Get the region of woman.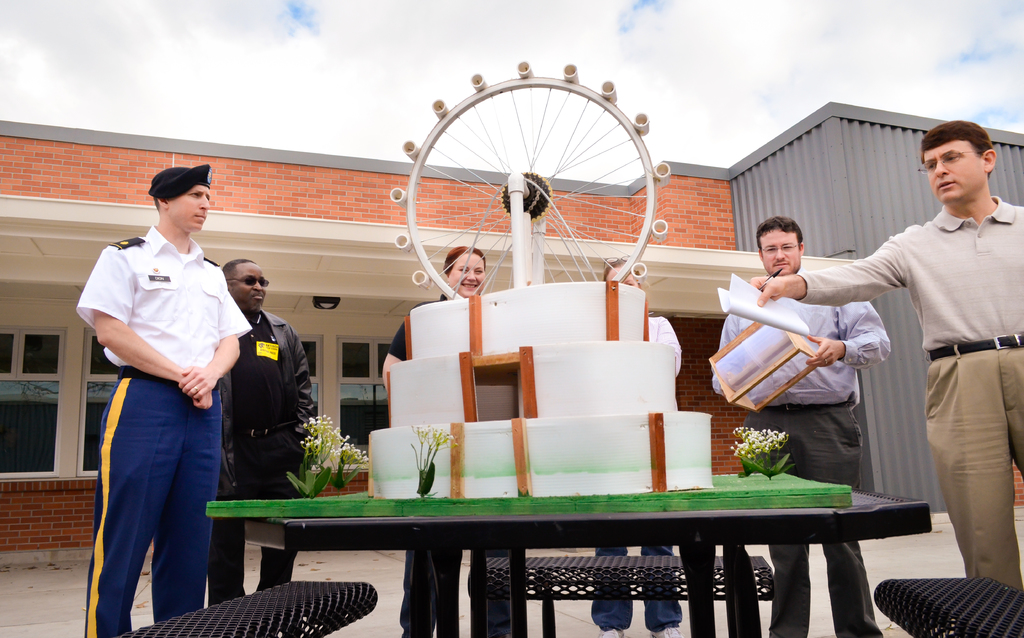
593,257,684,637.
